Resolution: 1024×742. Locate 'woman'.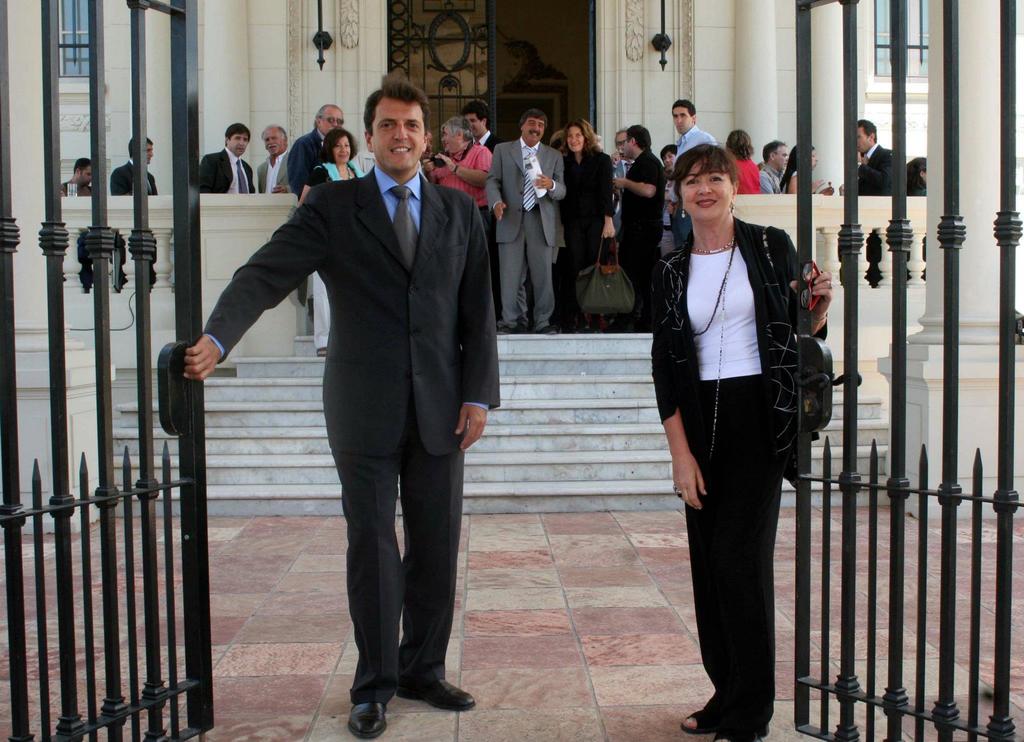
729, 127, 764, 196.
